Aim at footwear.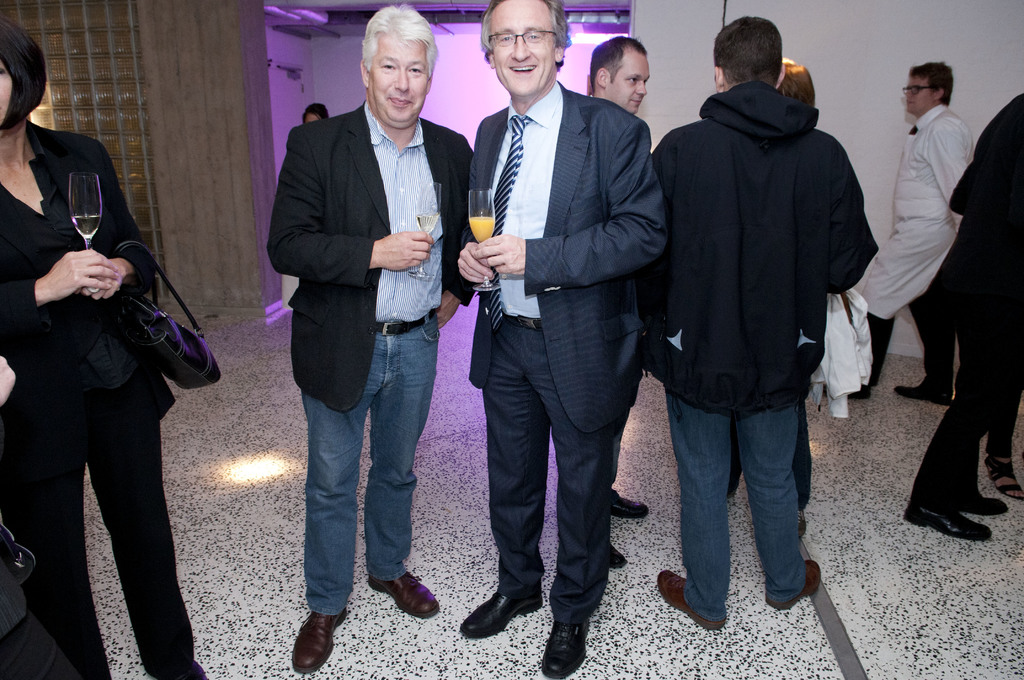
Aimed at 657,566,723,631.
